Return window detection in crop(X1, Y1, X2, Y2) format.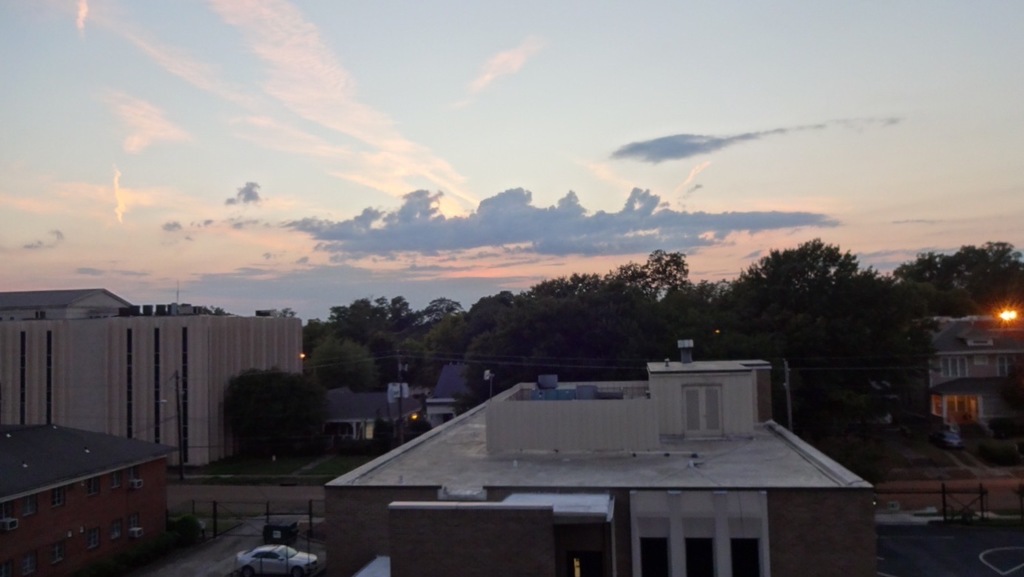
crop(107, 474, 121, 488).
